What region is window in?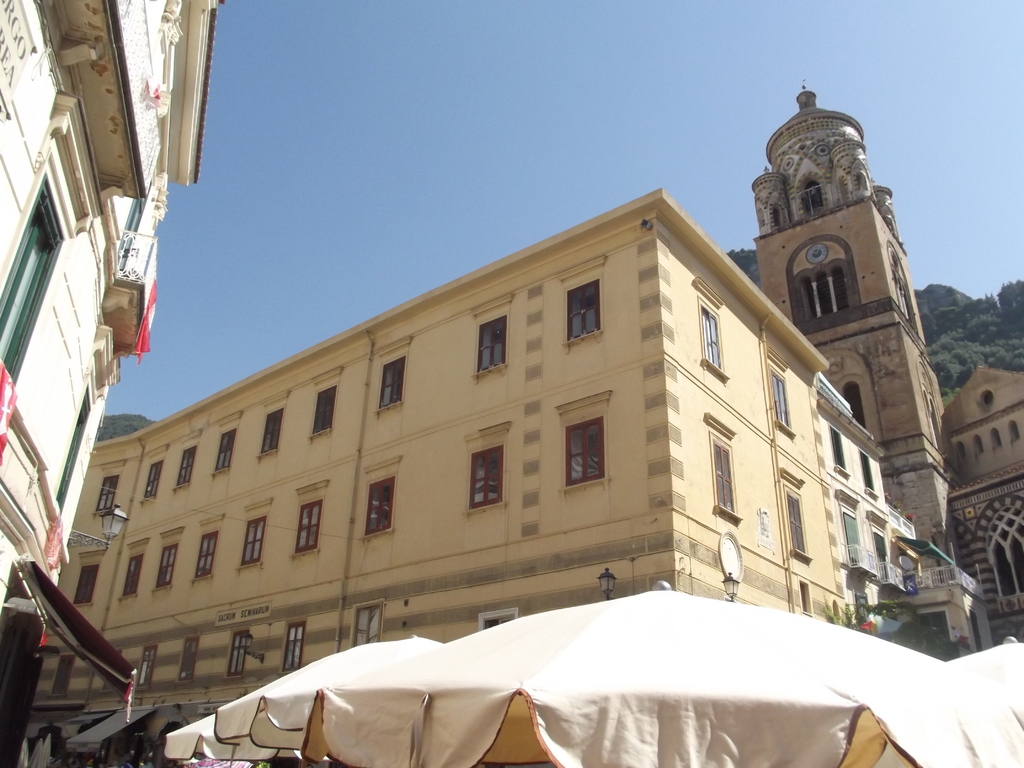
(713,433,733,518).
